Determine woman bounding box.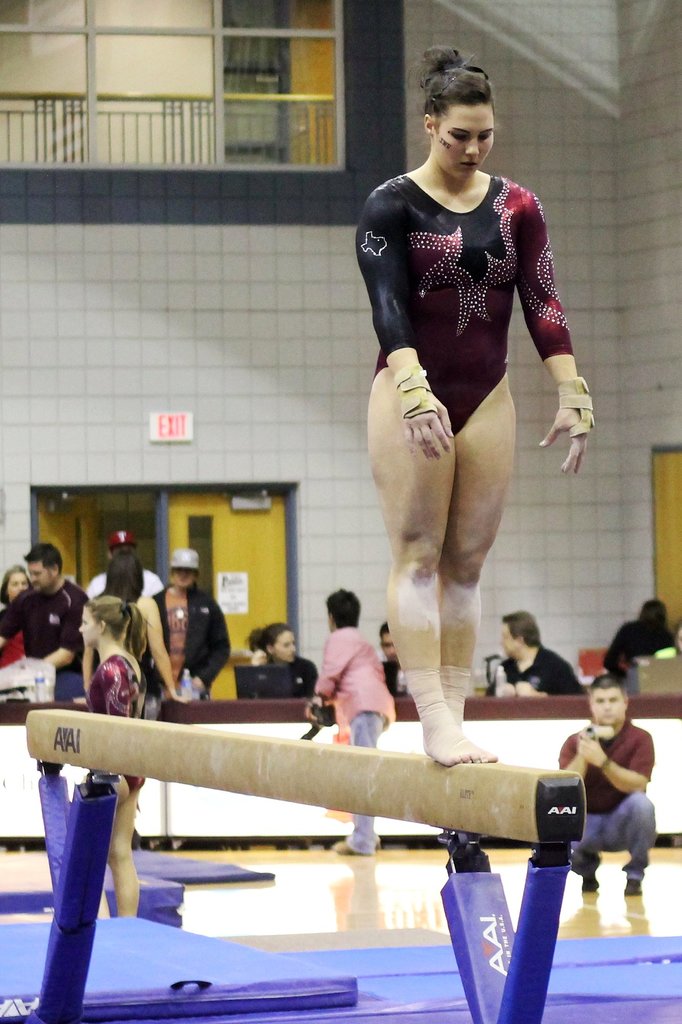
Determined: [x1=240, y1=621, x2=321, y2=701].
